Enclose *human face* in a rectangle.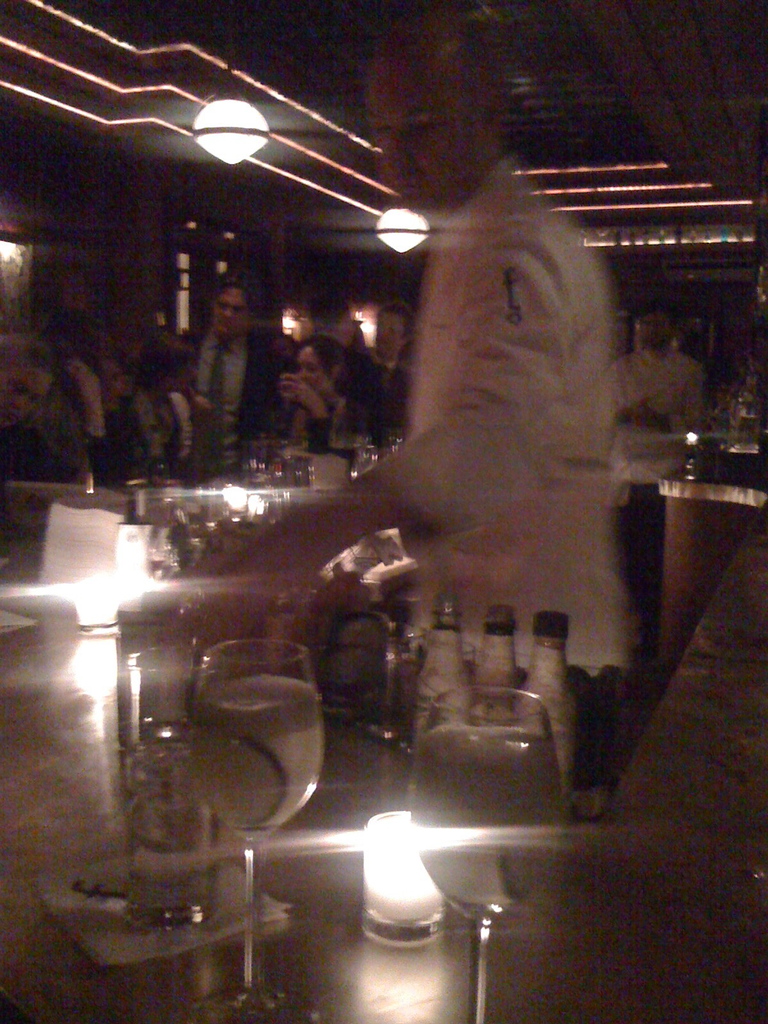
<region>364, 49, 471, 212</region>.
